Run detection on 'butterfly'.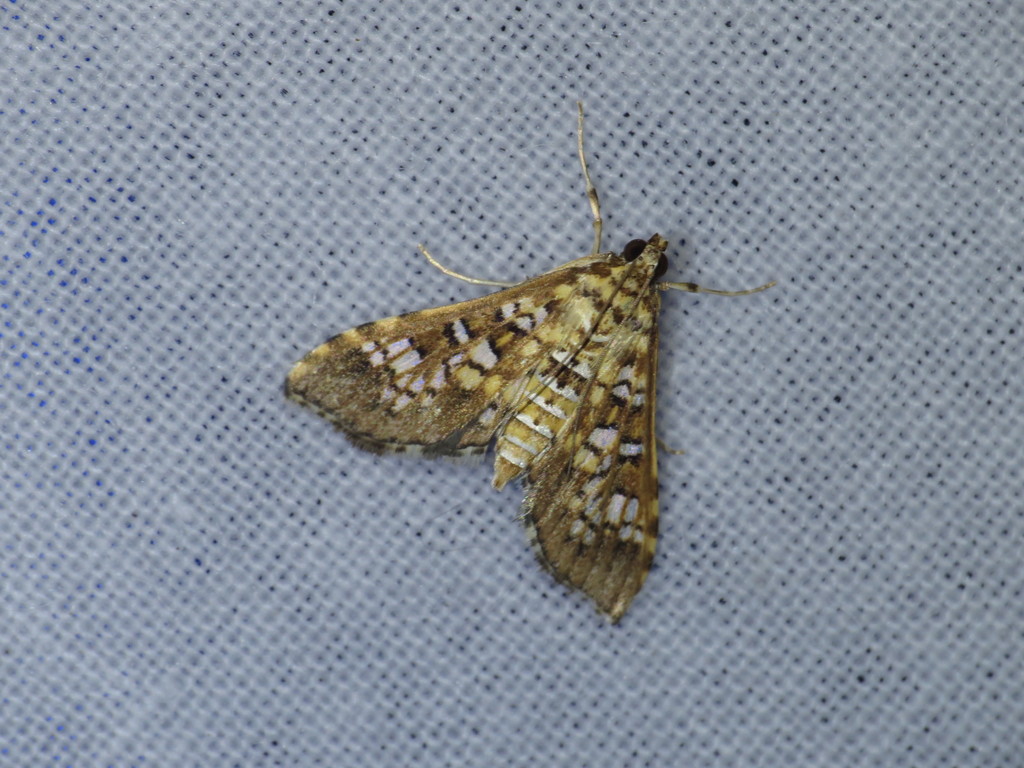
Result: detection(293, 110, 781, 602).
